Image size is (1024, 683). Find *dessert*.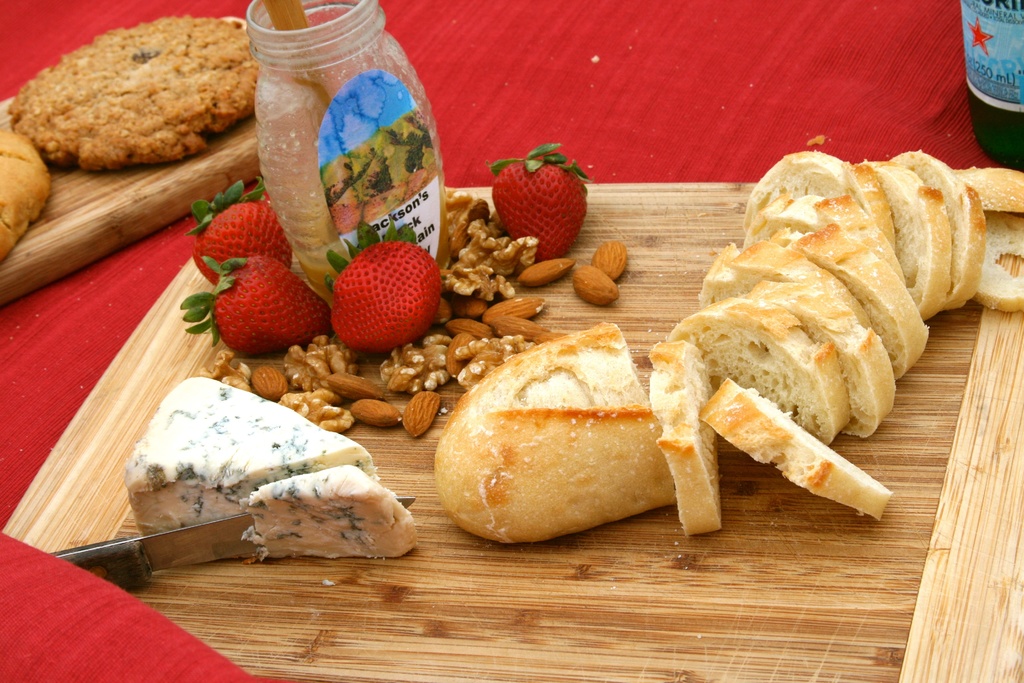
<box>0,128,56,268</box>.
